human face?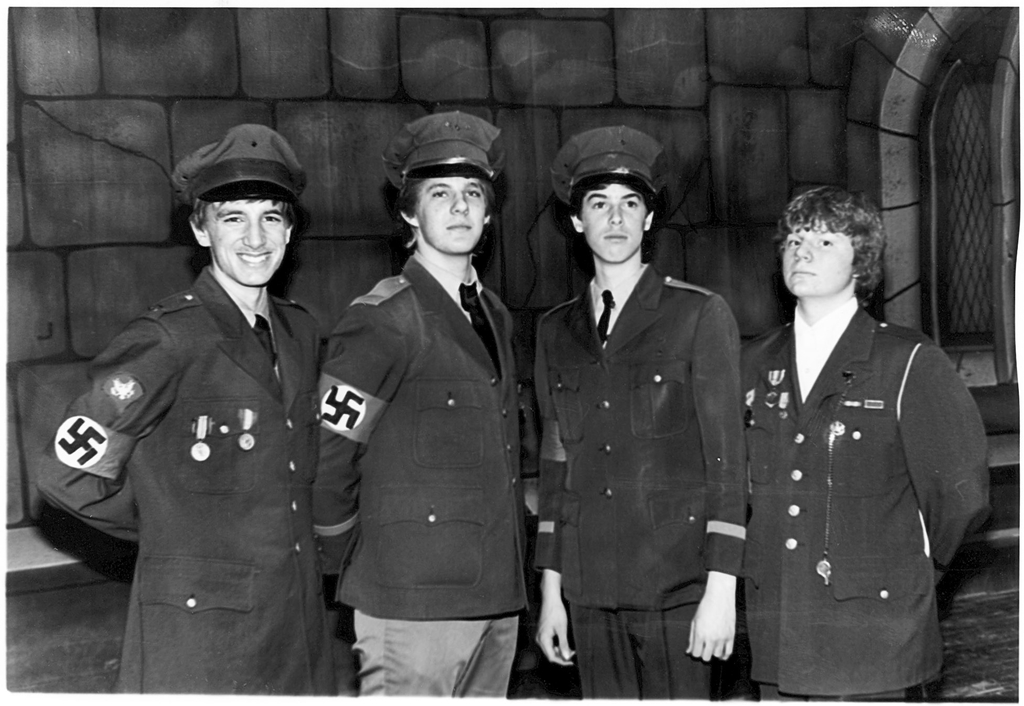
region(780, 210, 855, 298)
